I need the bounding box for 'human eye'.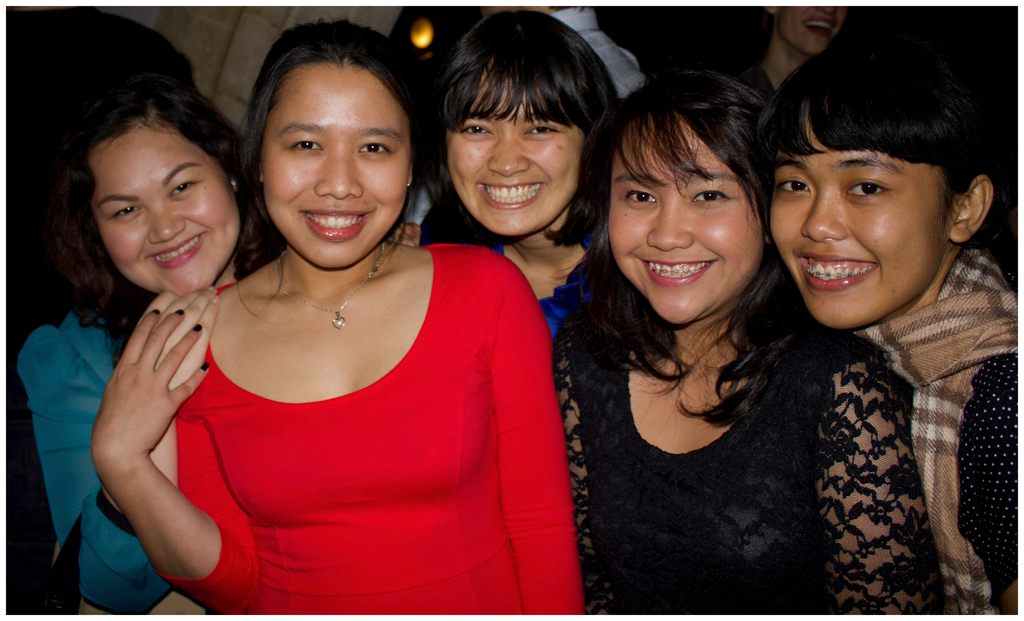
Here it is: region(523, 121, 559, 135).
